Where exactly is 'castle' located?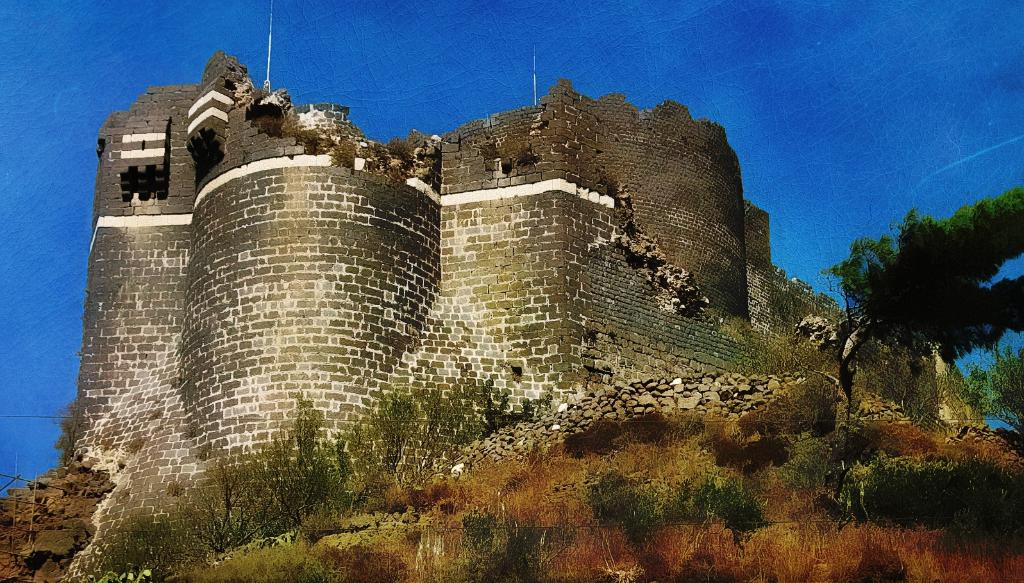
Its bounding box is {"x1": 64, "y1": 0, "x2": 835, "y2": 581}.
